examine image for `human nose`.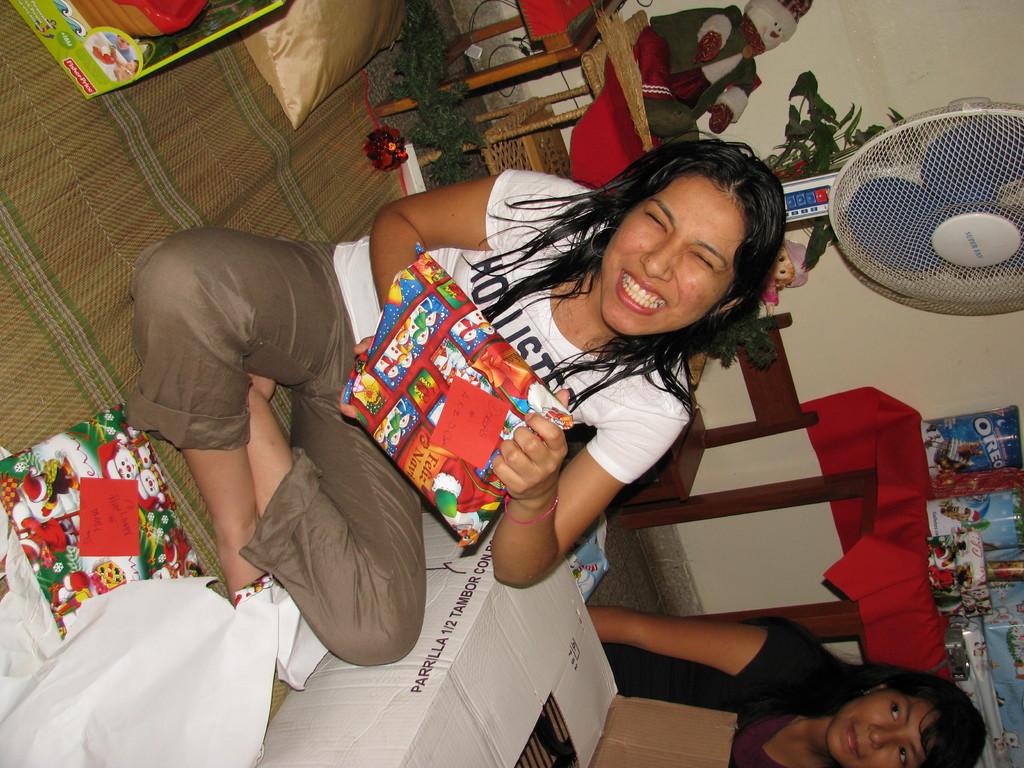
Examination result: box=[640, 238, 677, 280].
